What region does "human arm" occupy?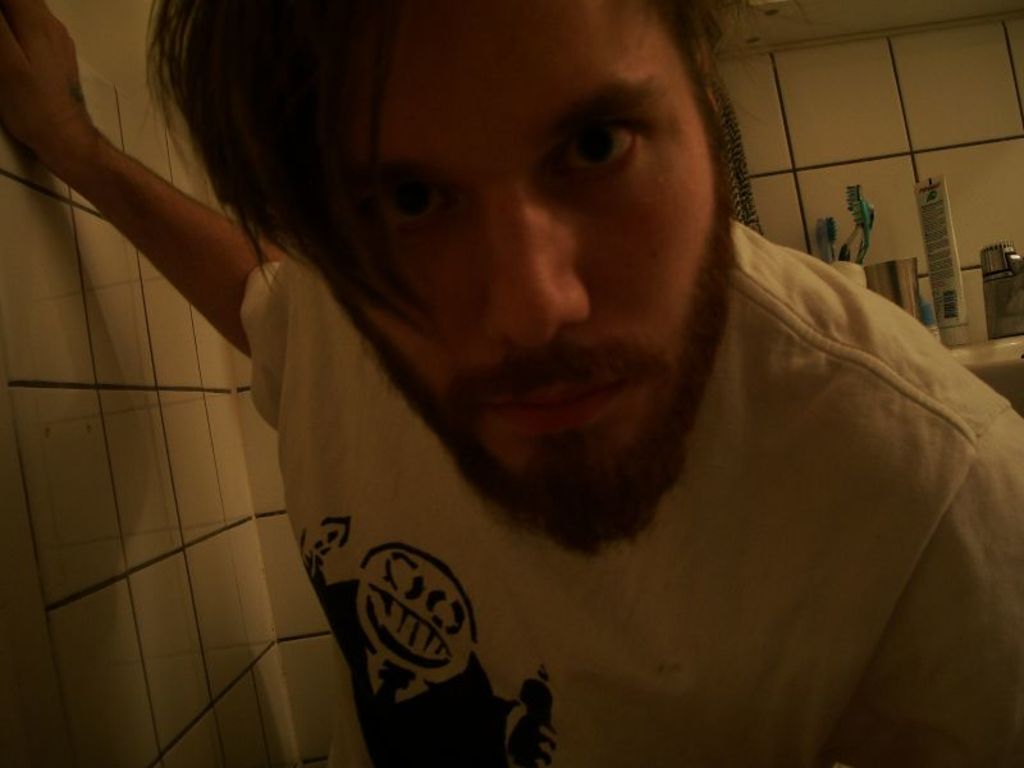
detection(26, 20, 285, 485).
